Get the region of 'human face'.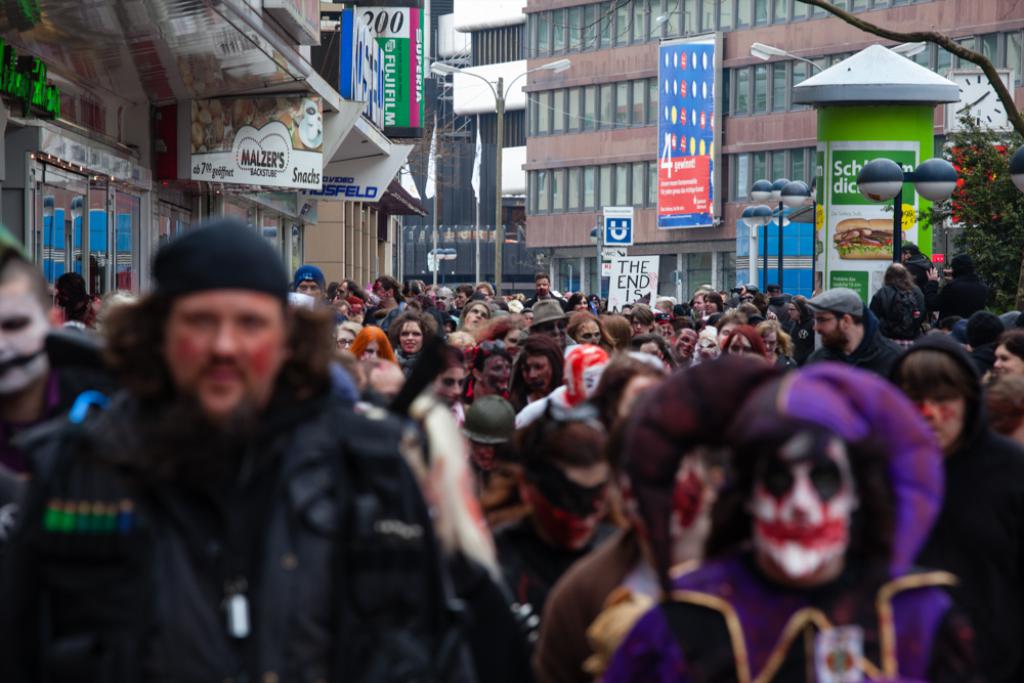
460,308,490,327.
